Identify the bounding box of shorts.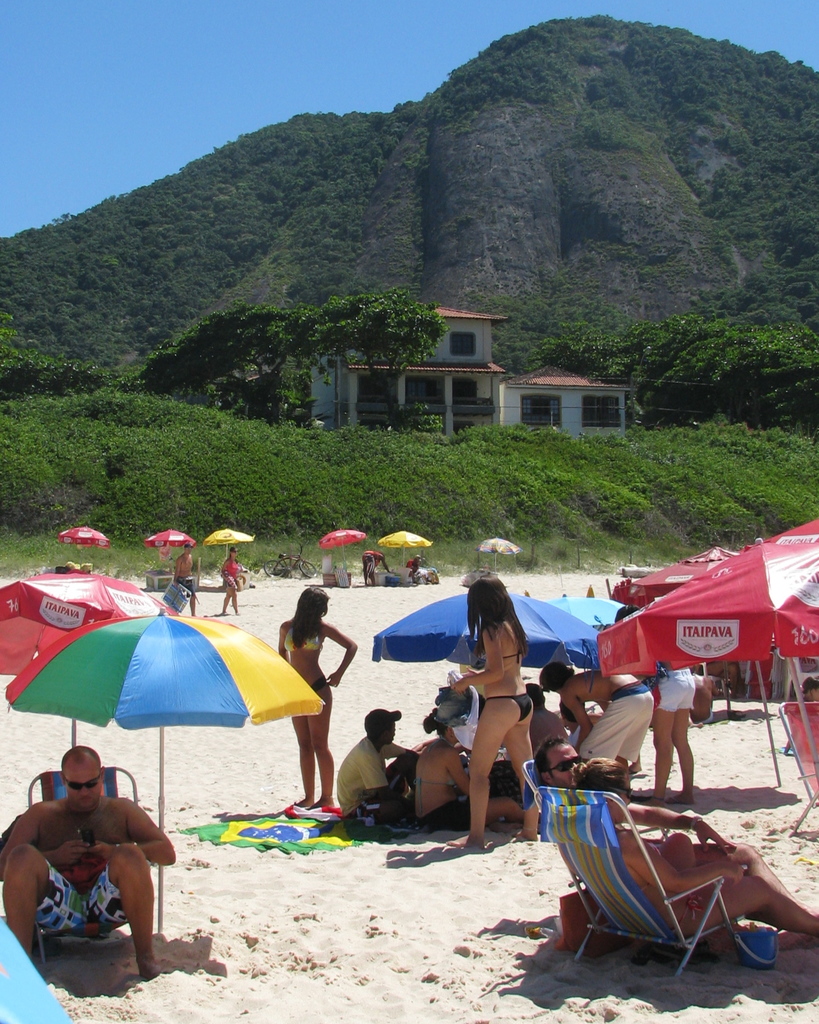
{"x1": 181, "y1": 578, "x2": 197, "y2": 595}.
